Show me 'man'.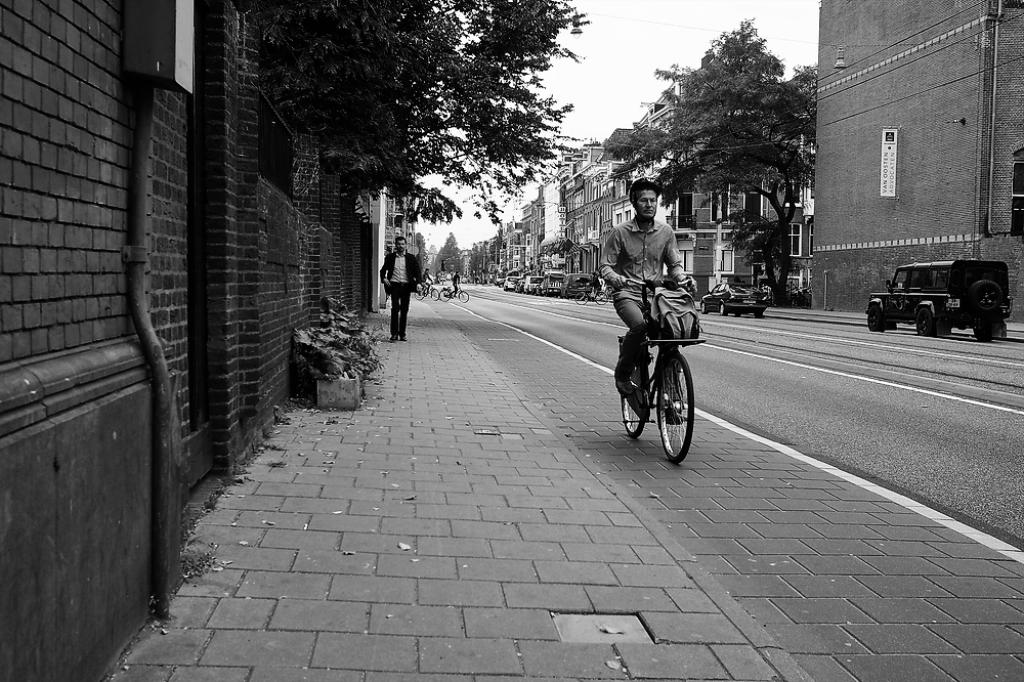
'man' is here: left=599, top=181, right=695, bottom=407.
